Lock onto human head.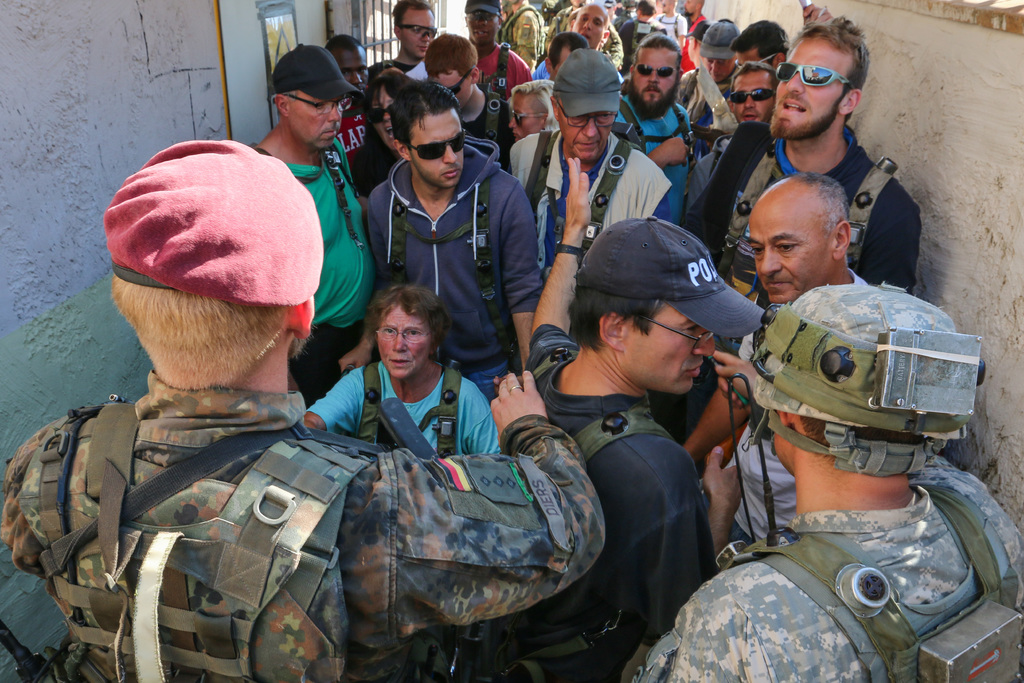
Locked: rect(275, 45, 345, 147).
